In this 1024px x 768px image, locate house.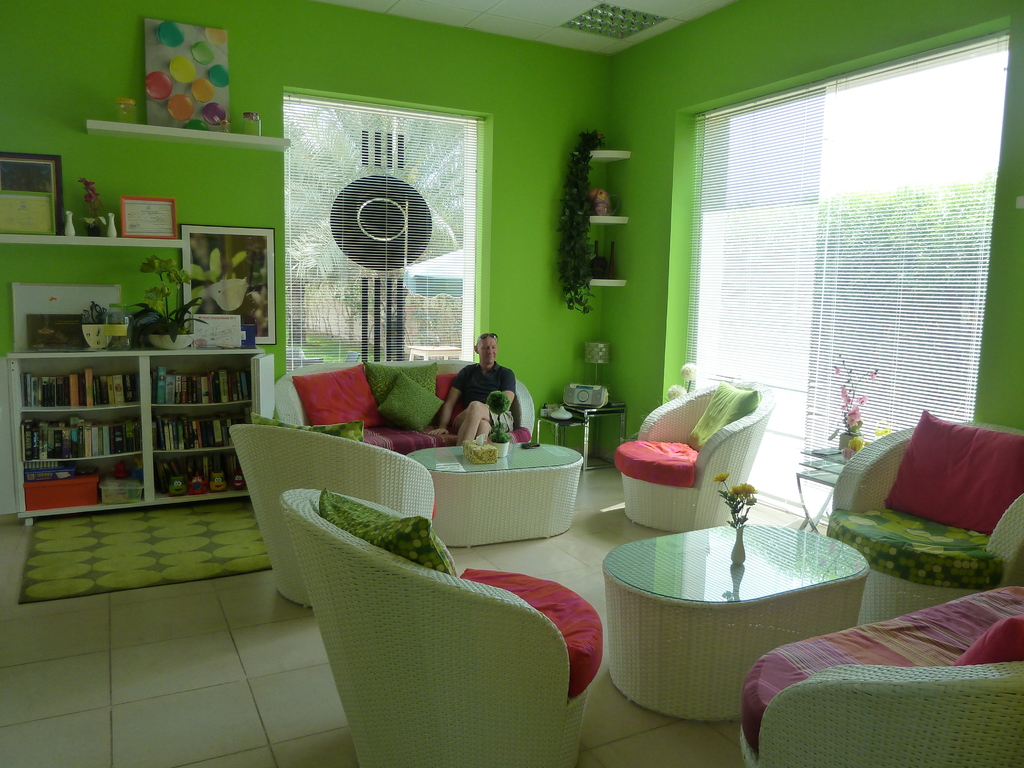
Bounding box: [x1=0, y1=0, x2=1023, y2=704].
